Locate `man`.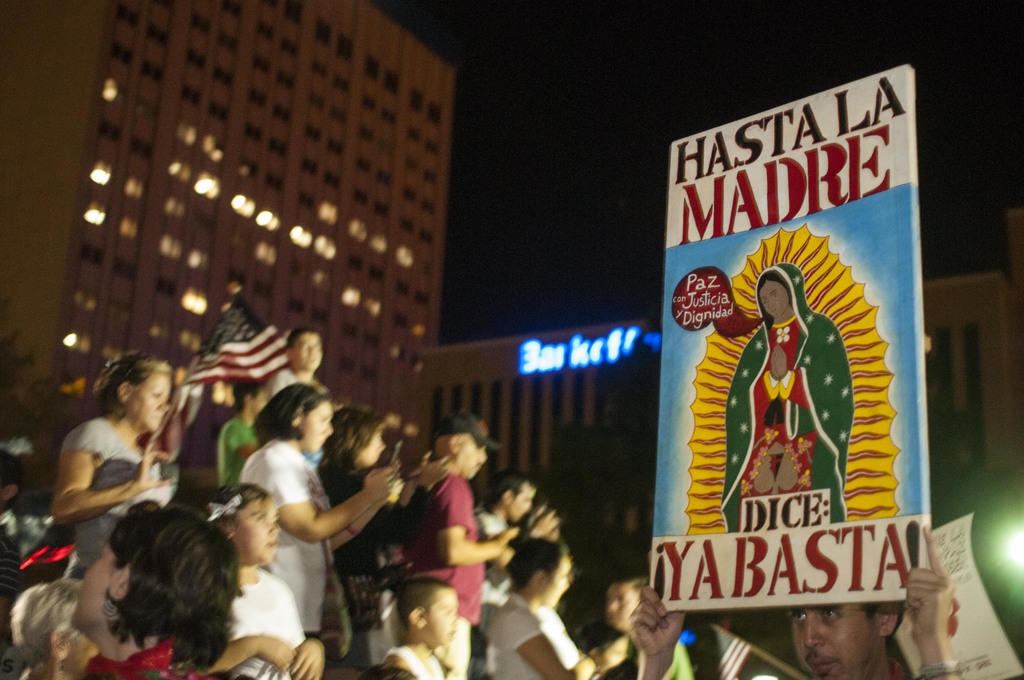
Bounding box: 275:327:339:405.
